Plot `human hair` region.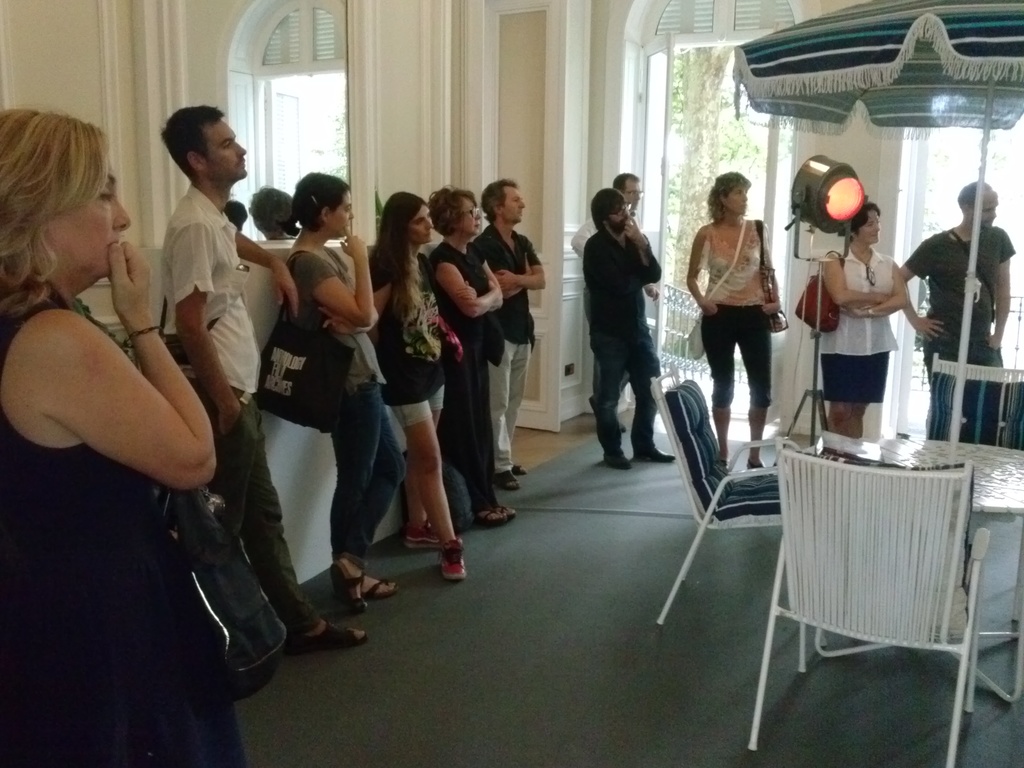
Plotted at (275, 169, 351, 238).
